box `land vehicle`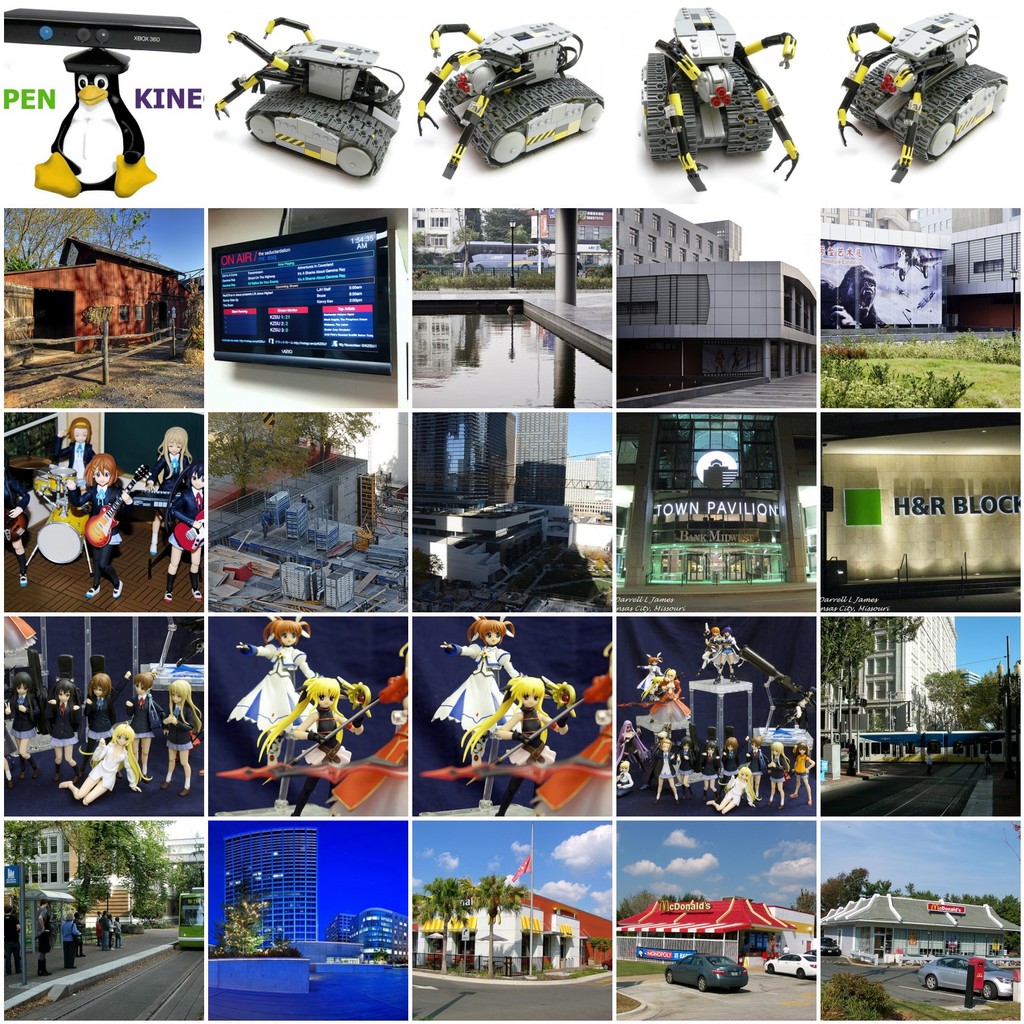
<region>199, 20, 419, 159</region>
